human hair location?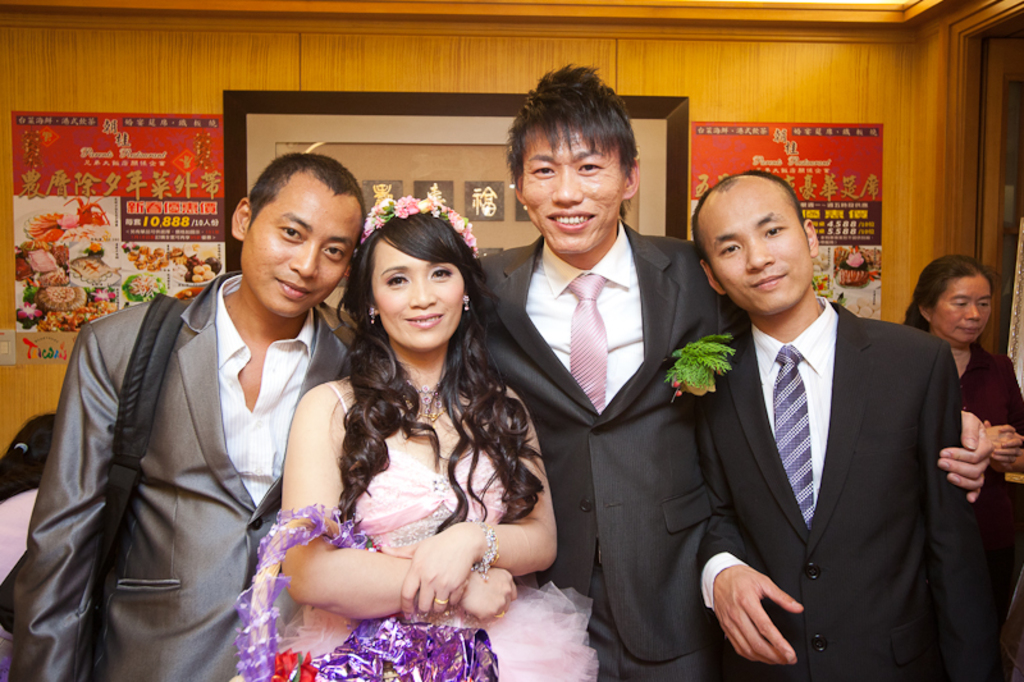
500/58/634/161
